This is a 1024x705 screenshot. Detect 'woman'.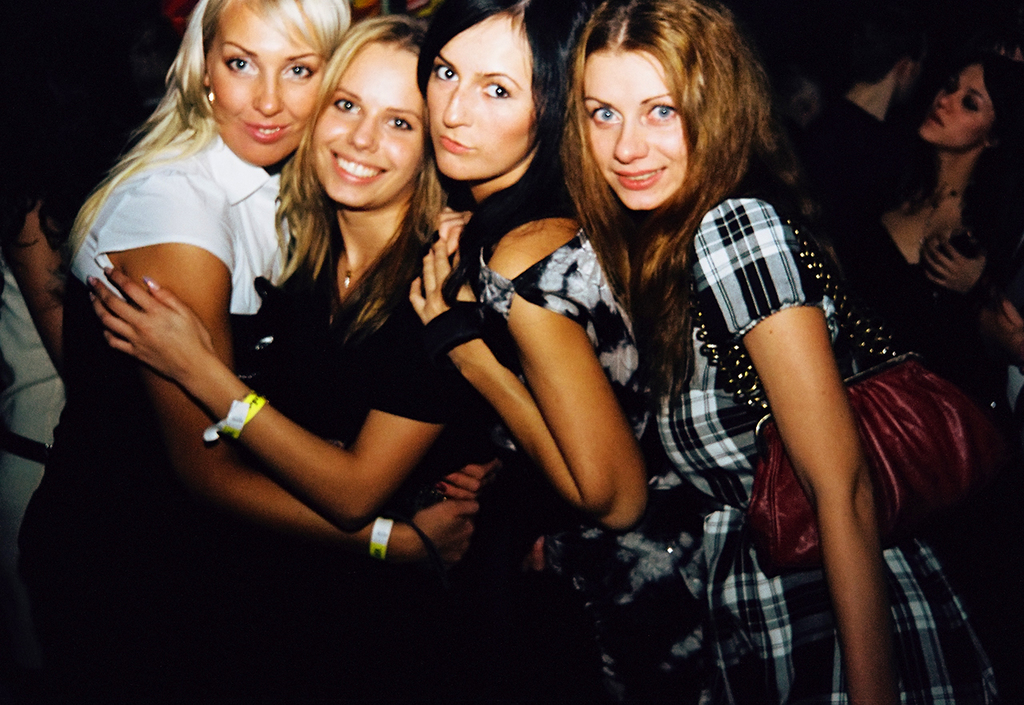
l=835, t=55, r=1023, b=348.
